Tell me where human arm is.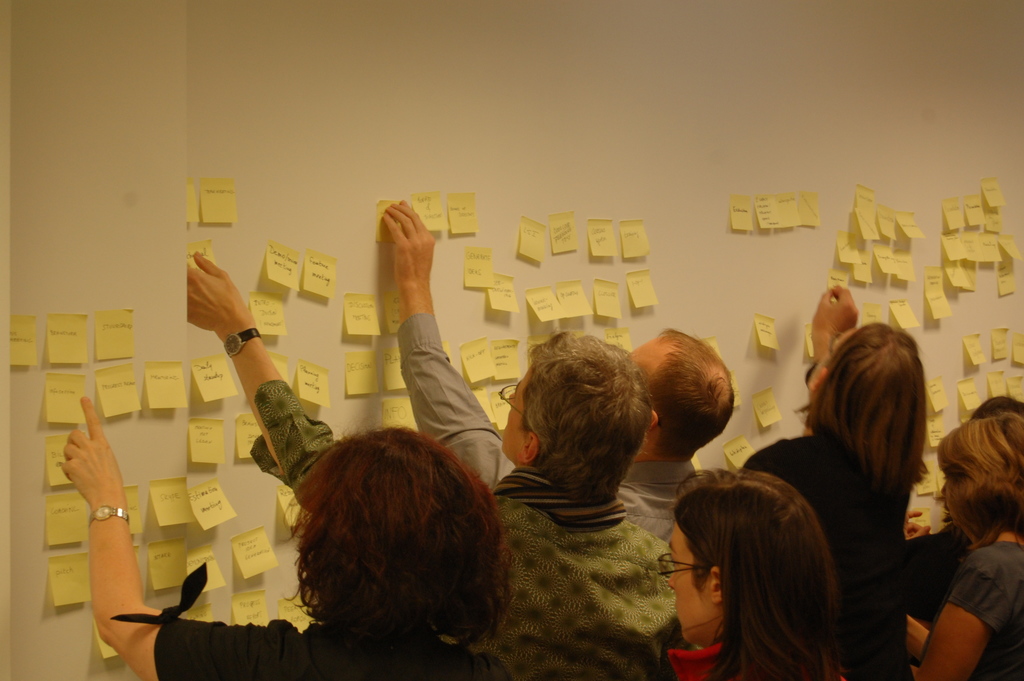
human arm is at {"left": 911, "top": 546, "right": 1014, "bottom": 680}.
